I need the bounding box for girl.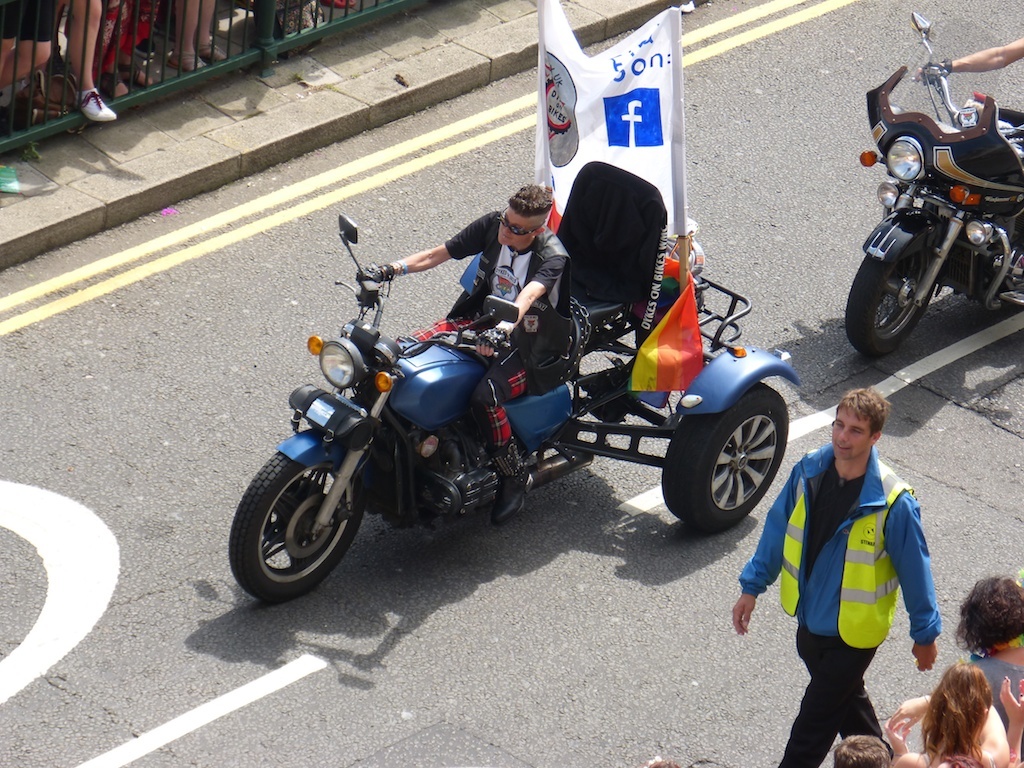
Here it is: [955, 578, 1023, 737].
